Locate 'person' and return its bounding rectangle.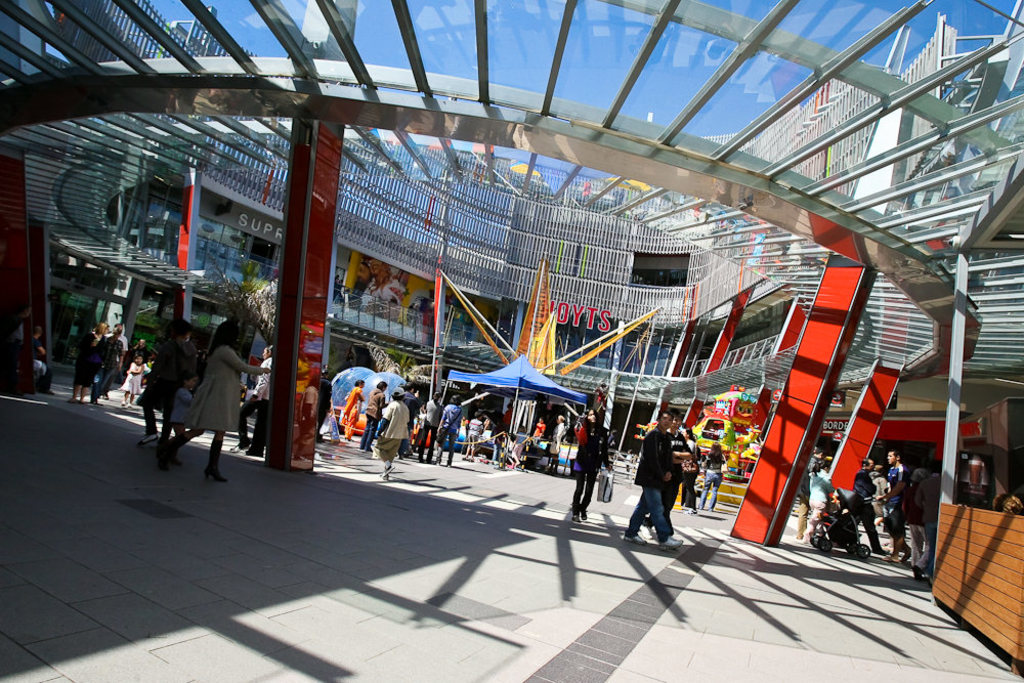
crop(155, 323, 282, 485).
